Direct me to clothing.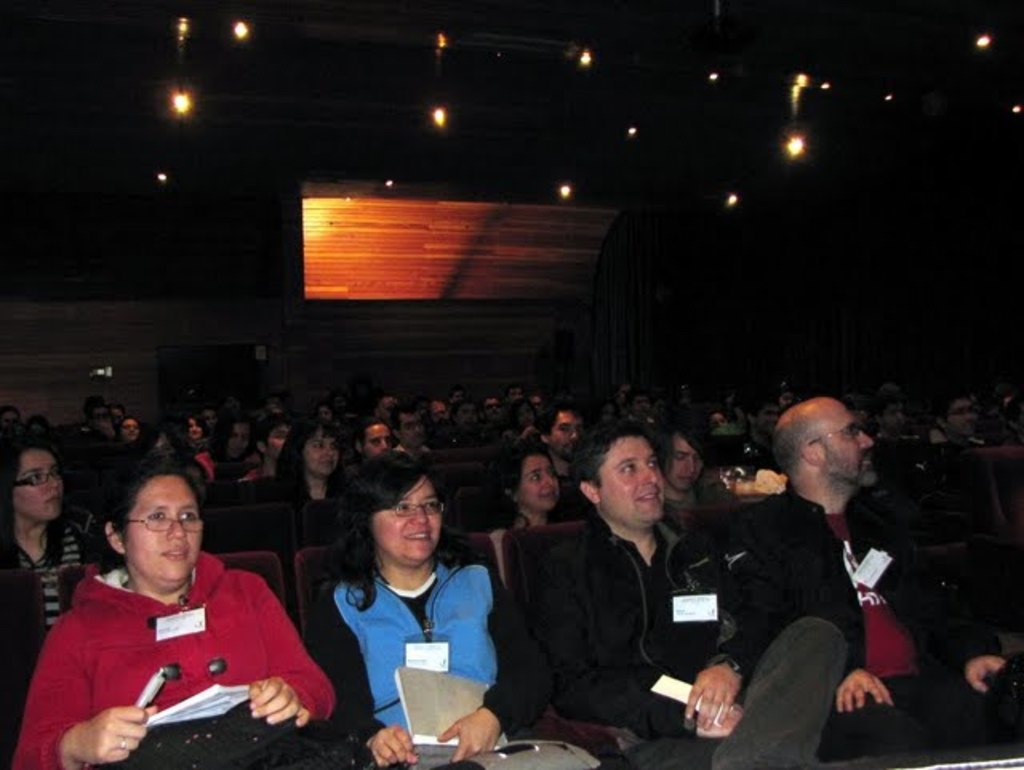
Direction: bbox=[733, 477, 1022, 768].
